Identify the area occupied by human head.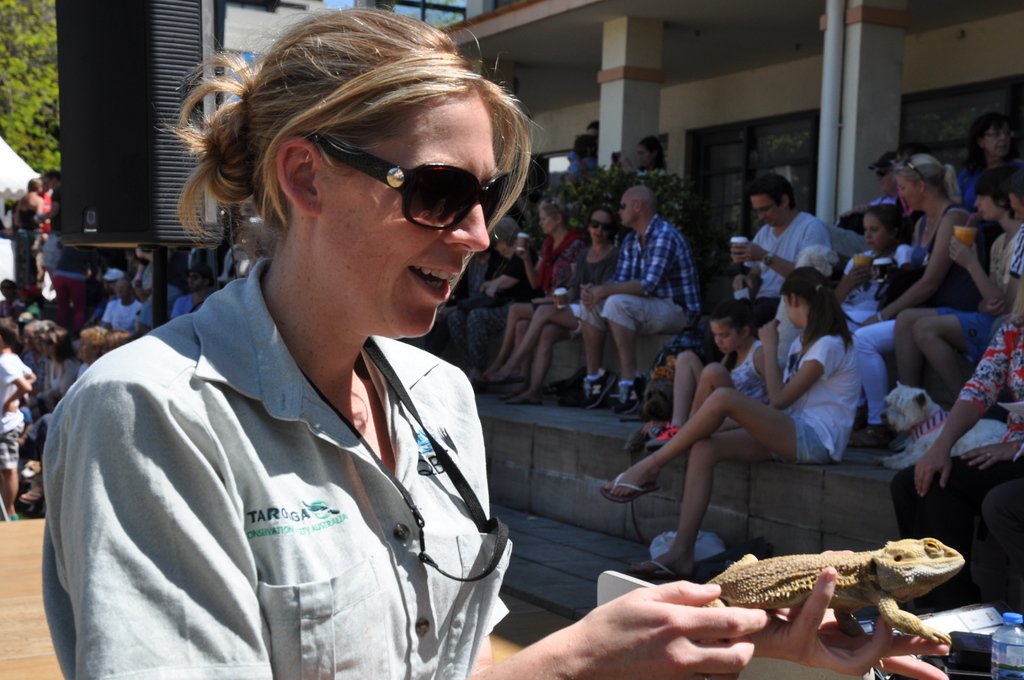
Area: crop(492, 220, 519, 258).
